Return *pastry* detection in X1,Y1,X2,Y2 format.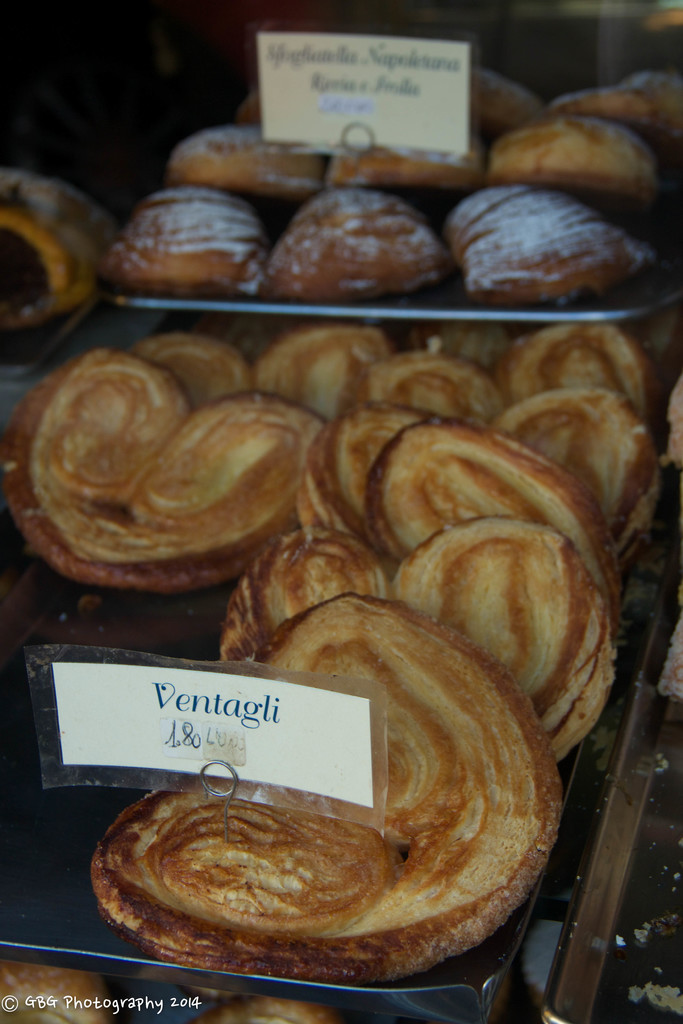
360,319,668,449.
